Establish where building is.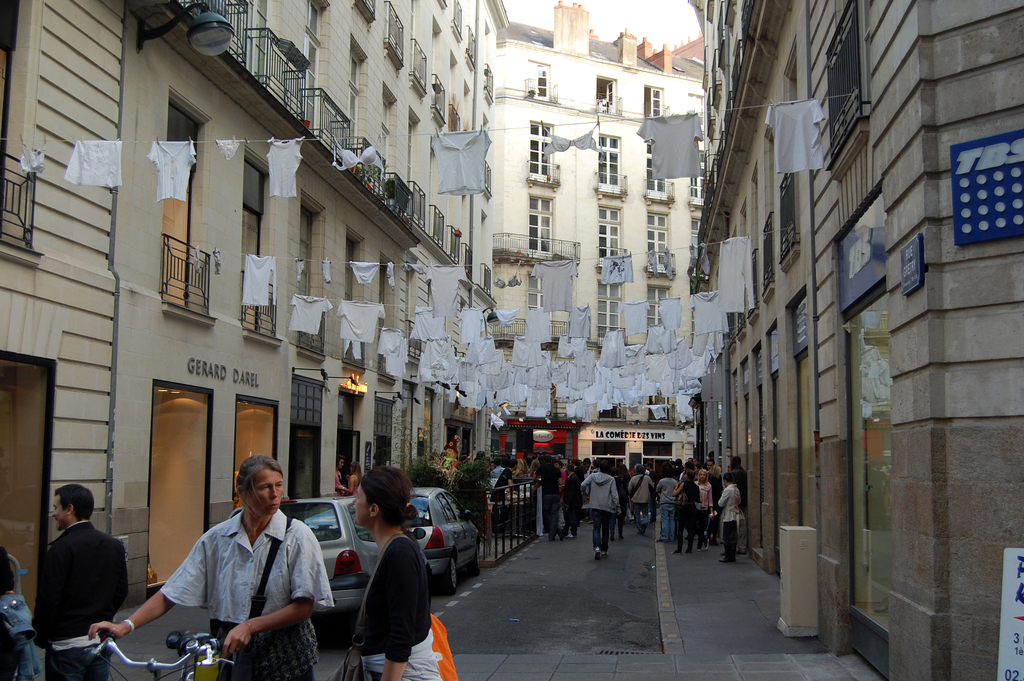
Established at x1=689, y1=0, x2=1023, y2=674.
